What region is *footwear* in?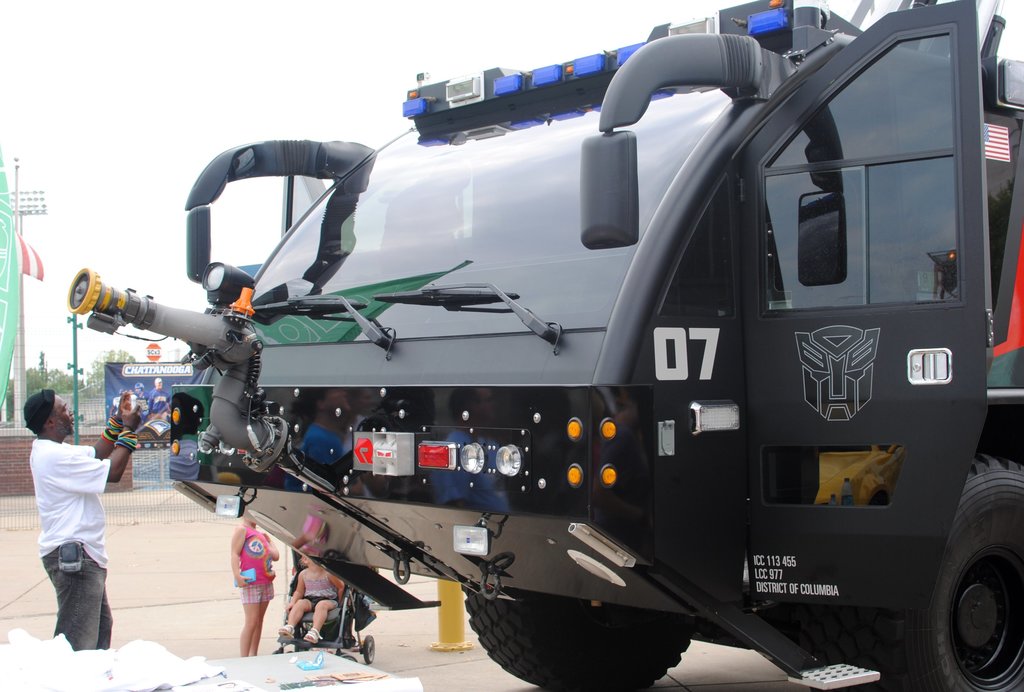
bbox=(276, 625, 291, 640).
